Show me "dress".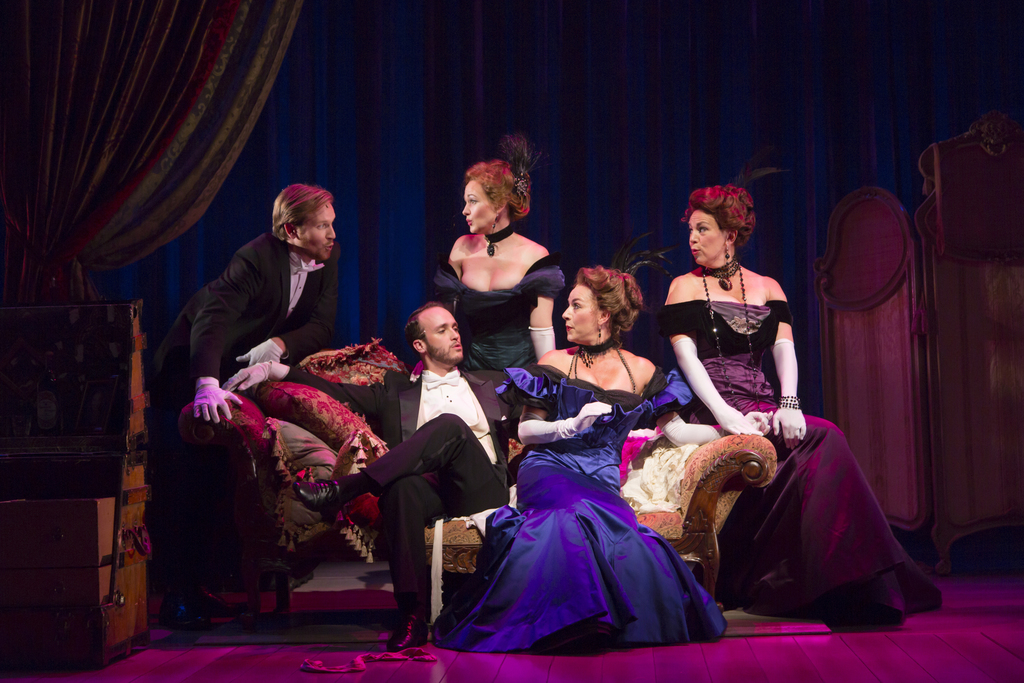
"dress" is here: l=440, t=362, r=725, b=657.
